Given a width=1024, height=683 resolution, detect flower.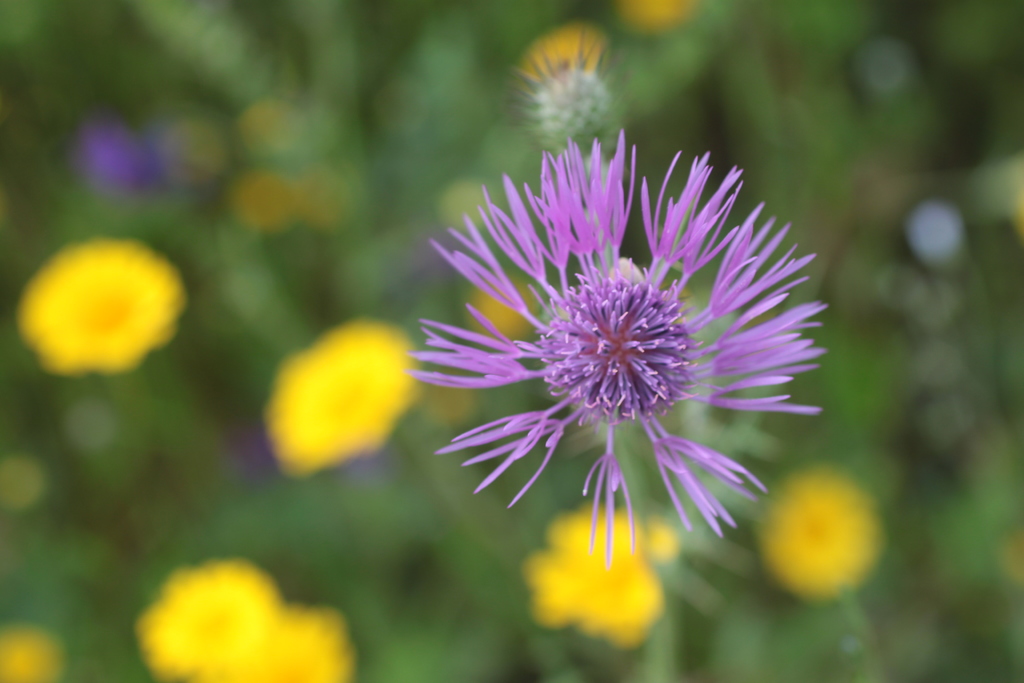
15:236:196:371.
